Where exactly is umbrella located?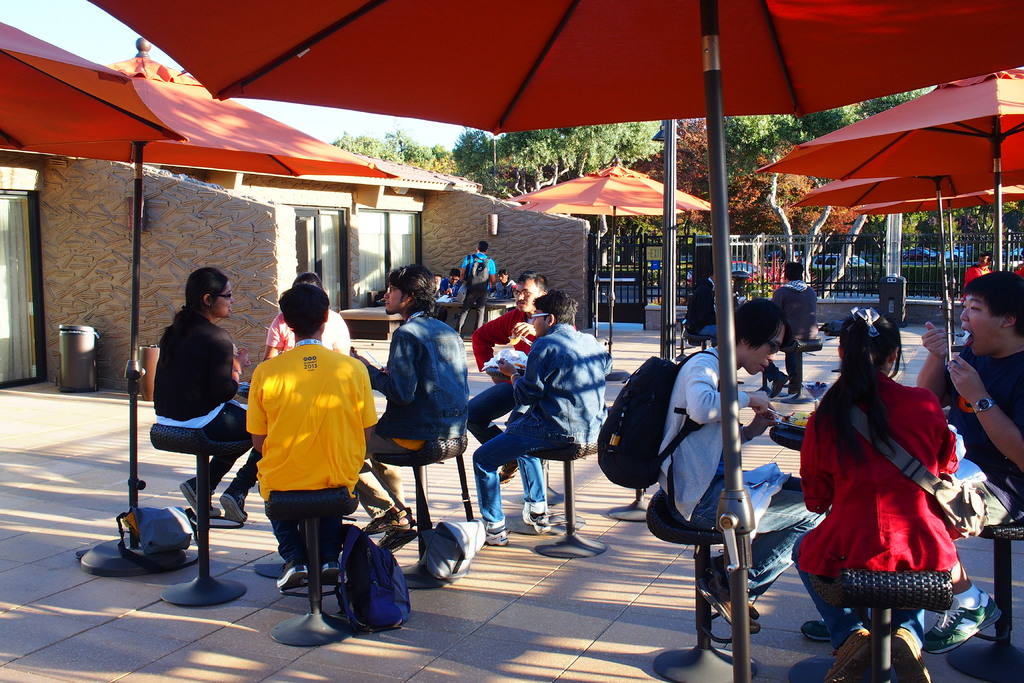
Its bounding box is (508, 158, 712, 378).
